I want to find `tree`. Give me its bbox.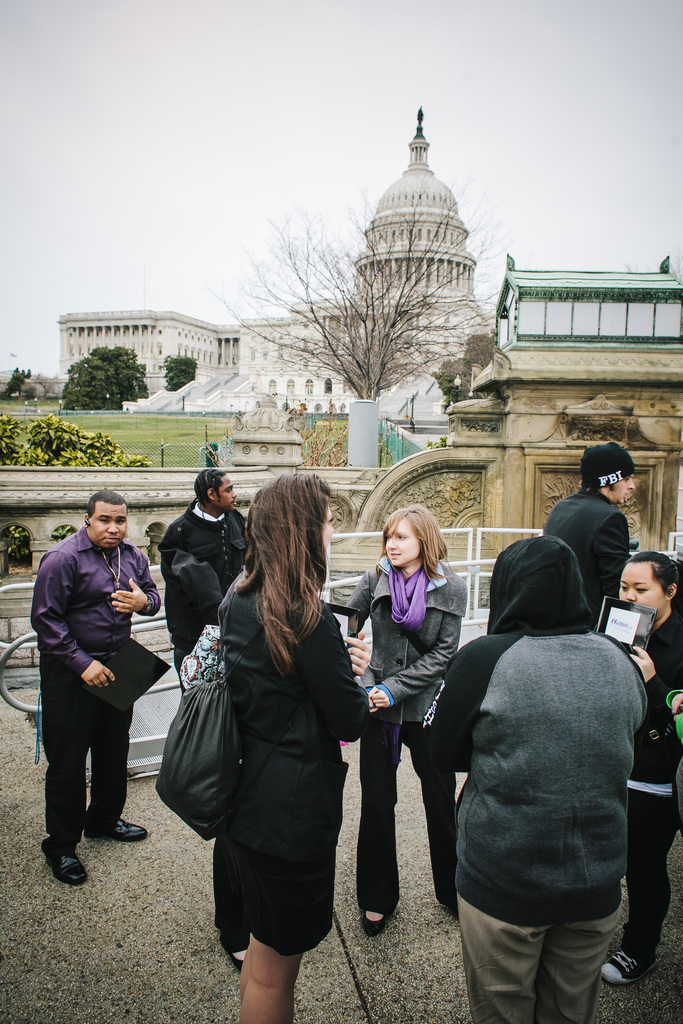
[x1=56, y1=328, x2=147, y2=402].
